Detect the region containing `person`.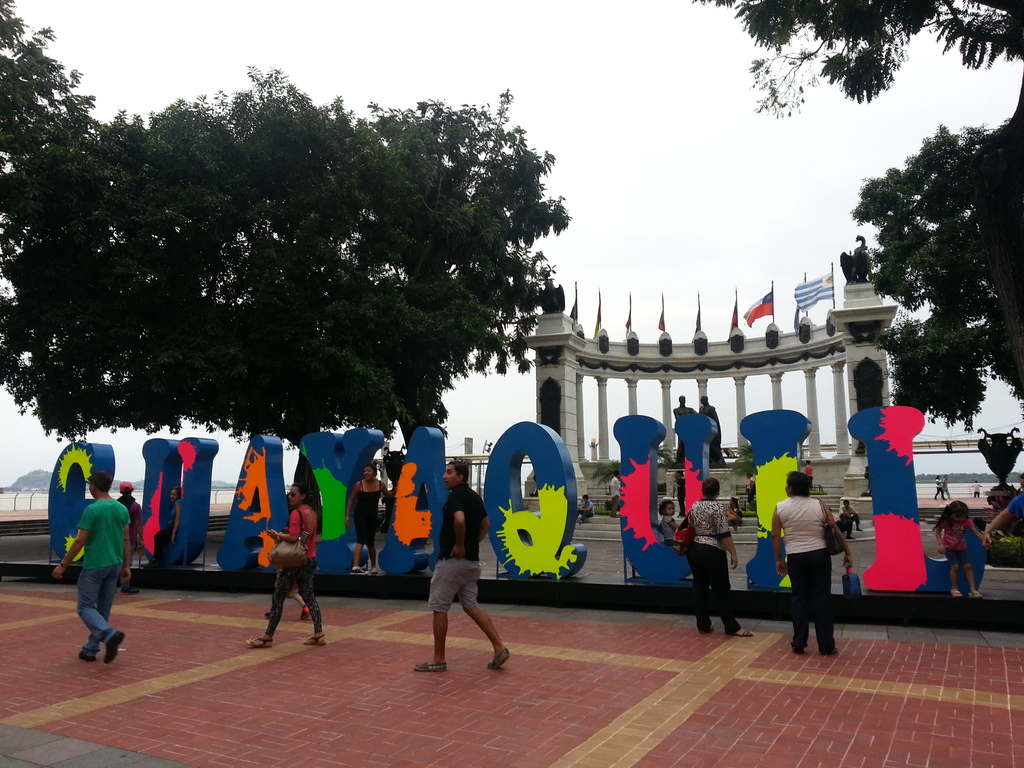
{"left": 51, "top": 454, "right": 125, "bottom": 662}.
